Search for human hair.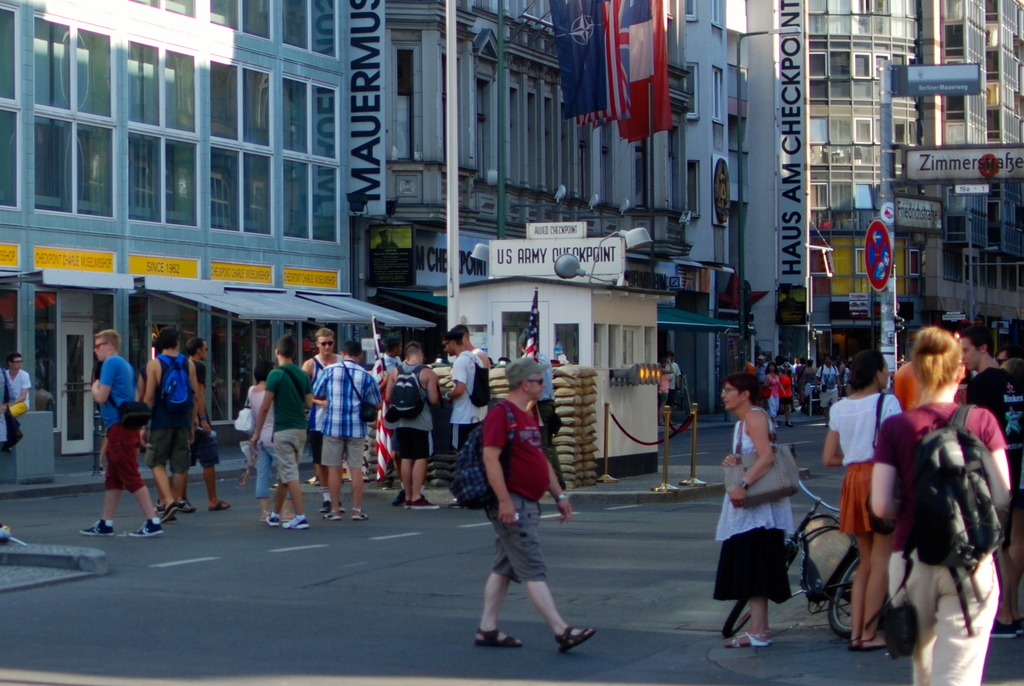
Found at [6, 350, 21, 364].
